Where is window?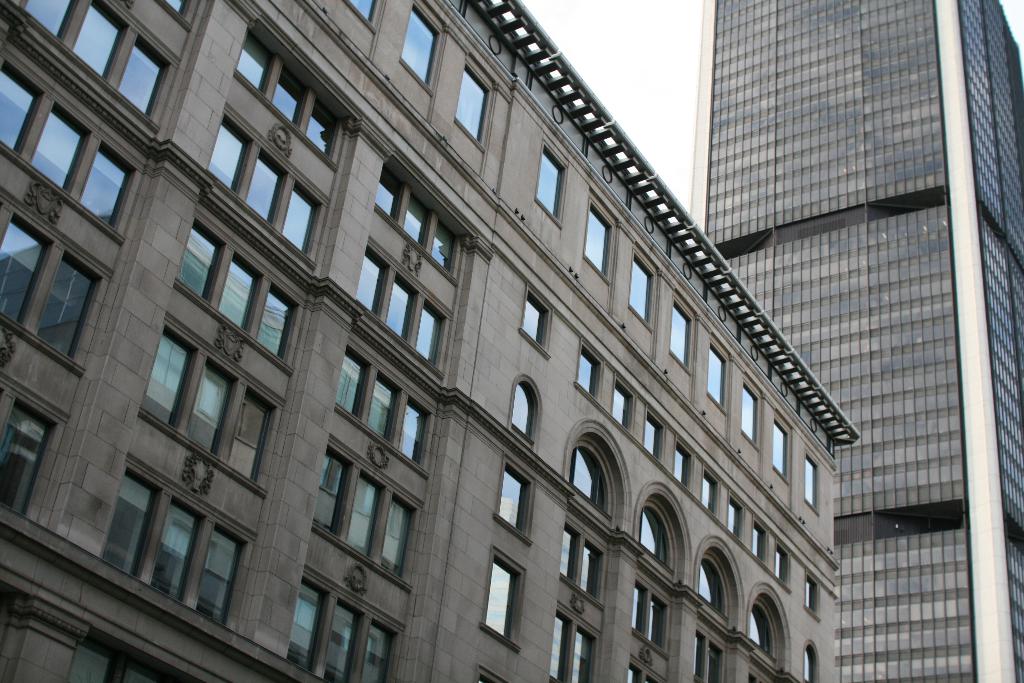
<region>687, 537, 741, 635</region>.
